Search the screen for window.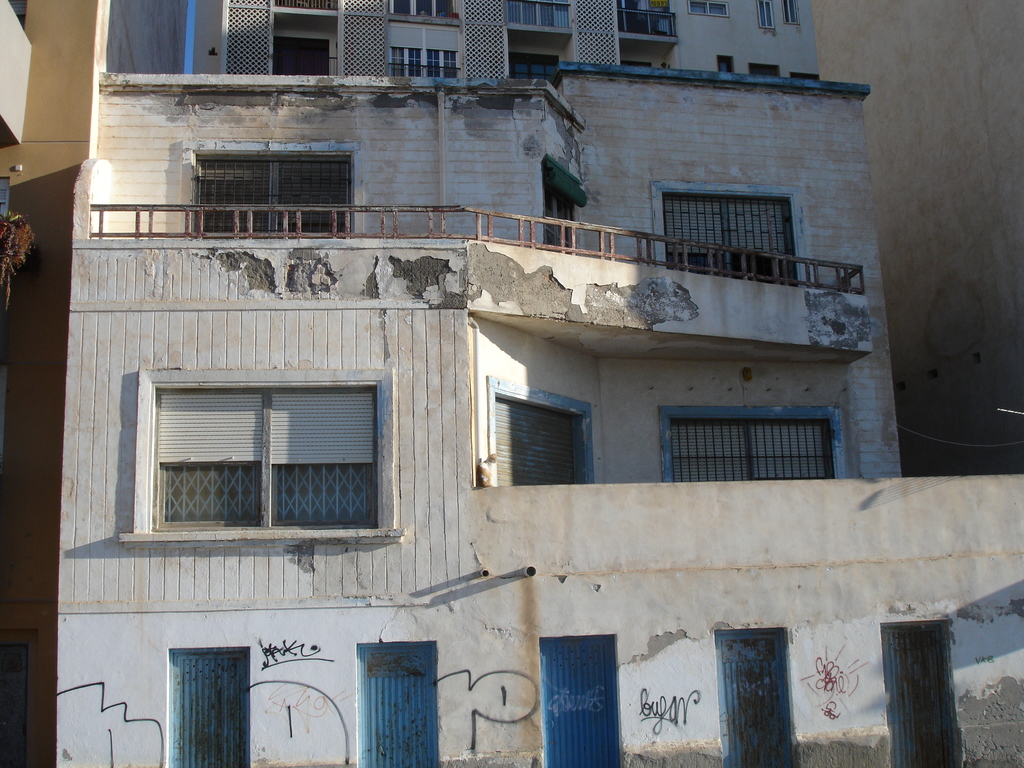
Found at 785 0 809 24.
